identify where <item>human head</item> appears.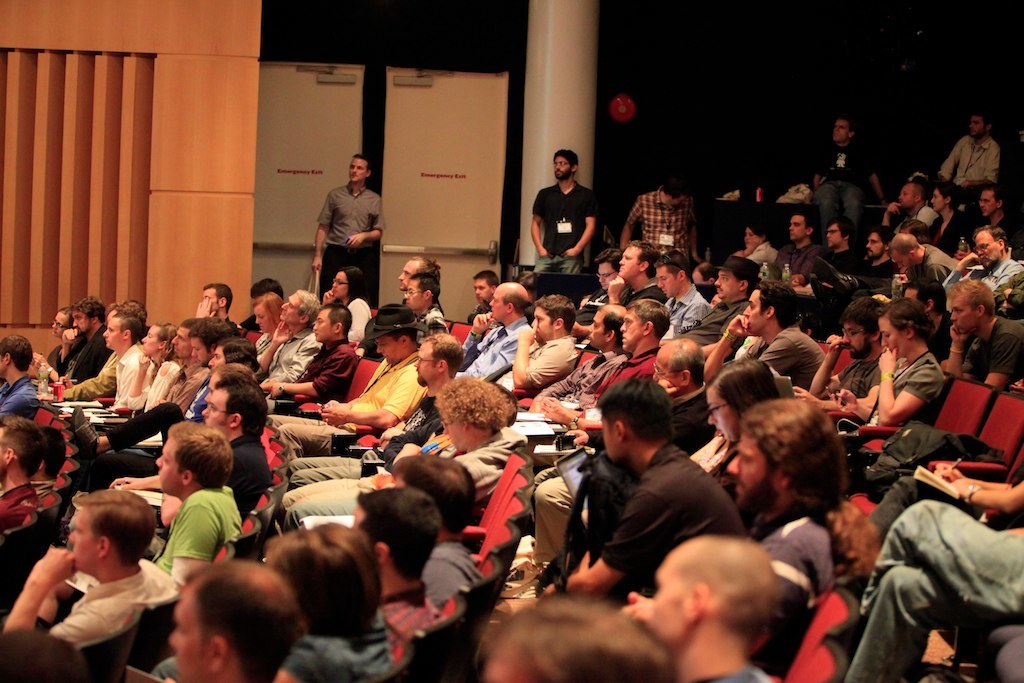
Appears at Rect(552, 148, 577, 181).
